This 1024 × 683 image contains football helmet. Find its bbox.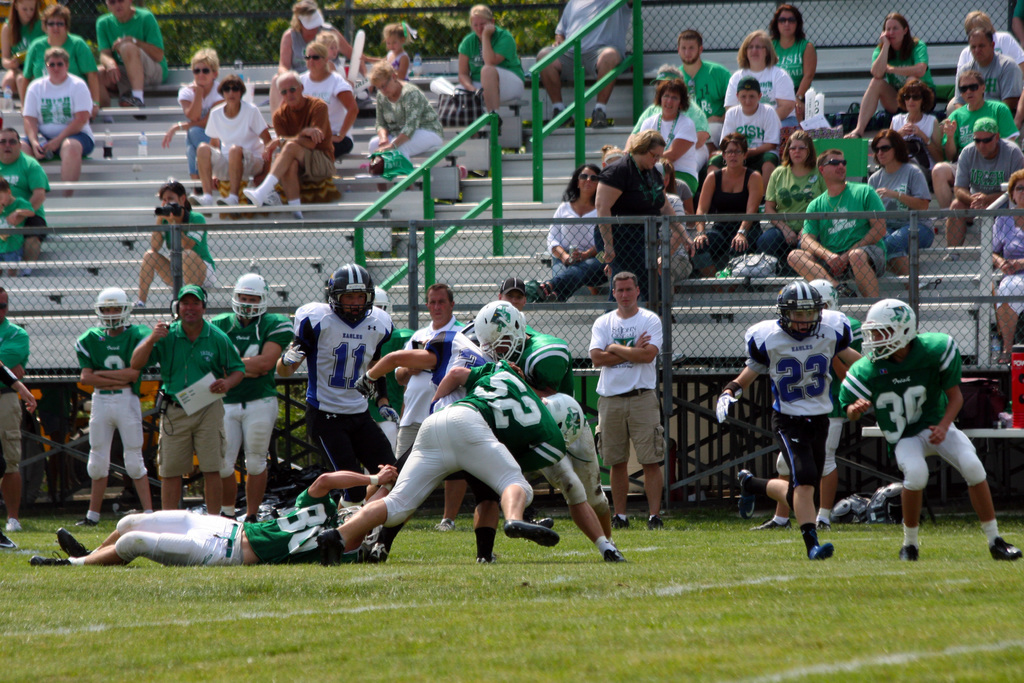
rect(230, 267, 270, 317).
